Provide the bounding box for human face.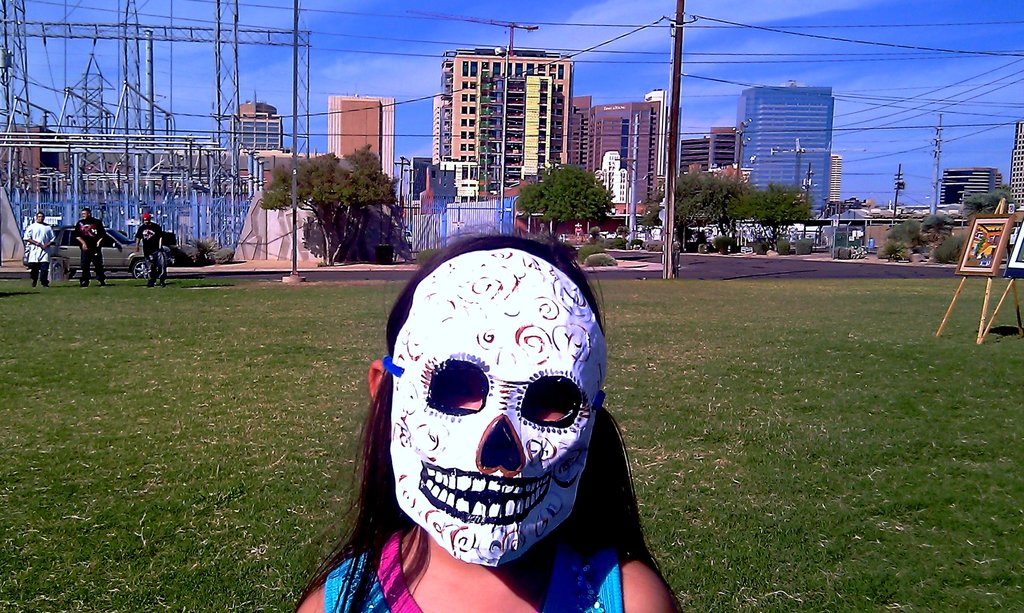
x1=81, y1=209, x2=85, y2=220.
